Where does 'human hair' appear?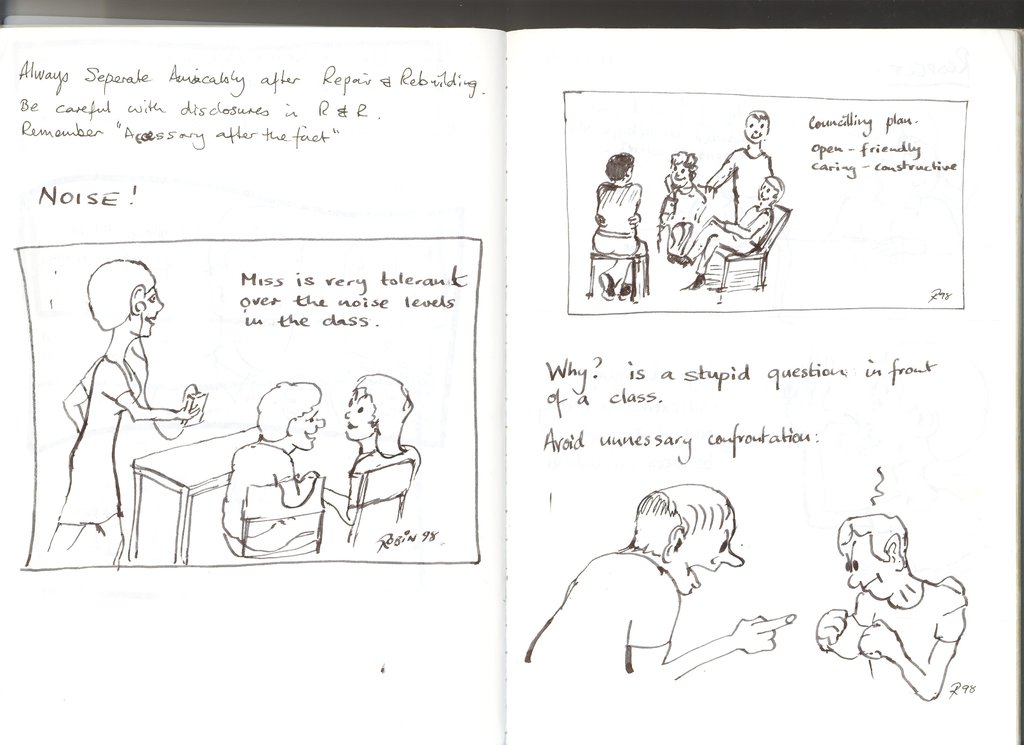
Appears at (left=604, top=152, right=636, bottom=181).
